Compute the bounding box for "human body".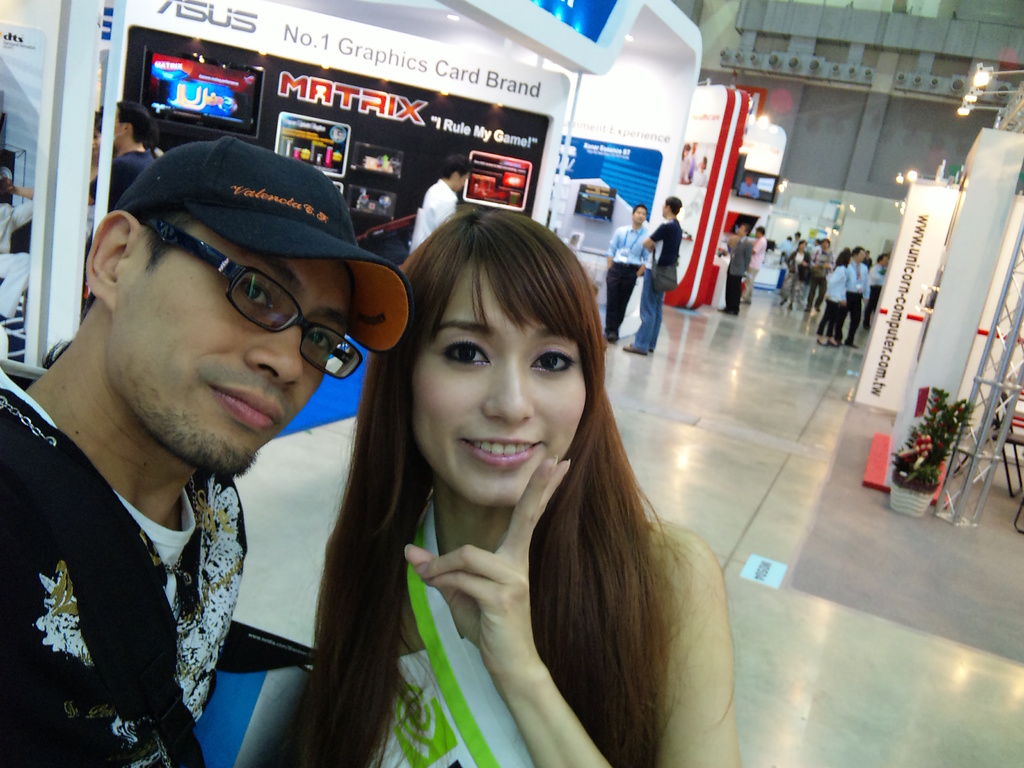
bbox=[720, 218, 755, 306].
